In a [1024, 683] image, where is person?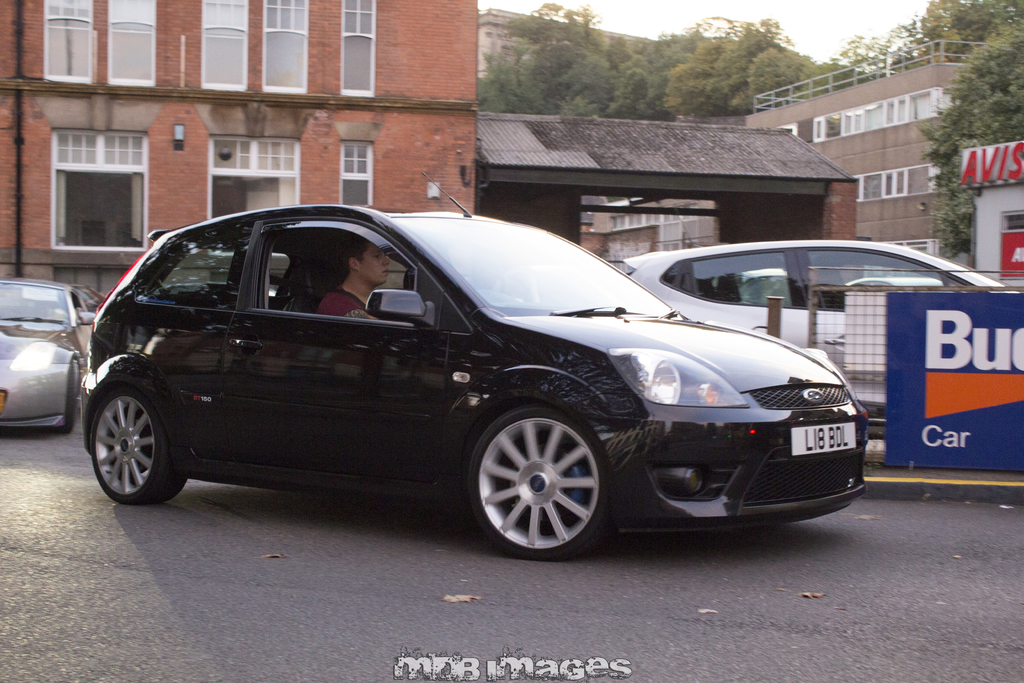
<region>310, 234, 392, 325</region>.
